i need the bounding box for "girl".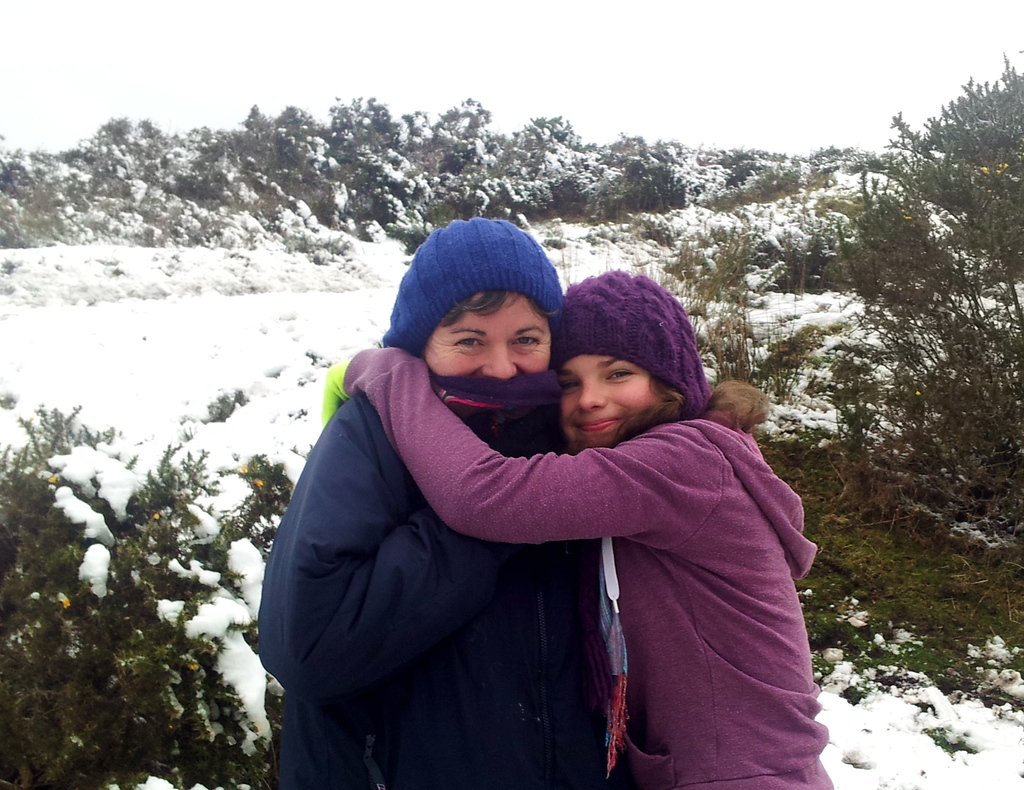
Here it is: [left=320, top=265, right=834, bottom=789].
